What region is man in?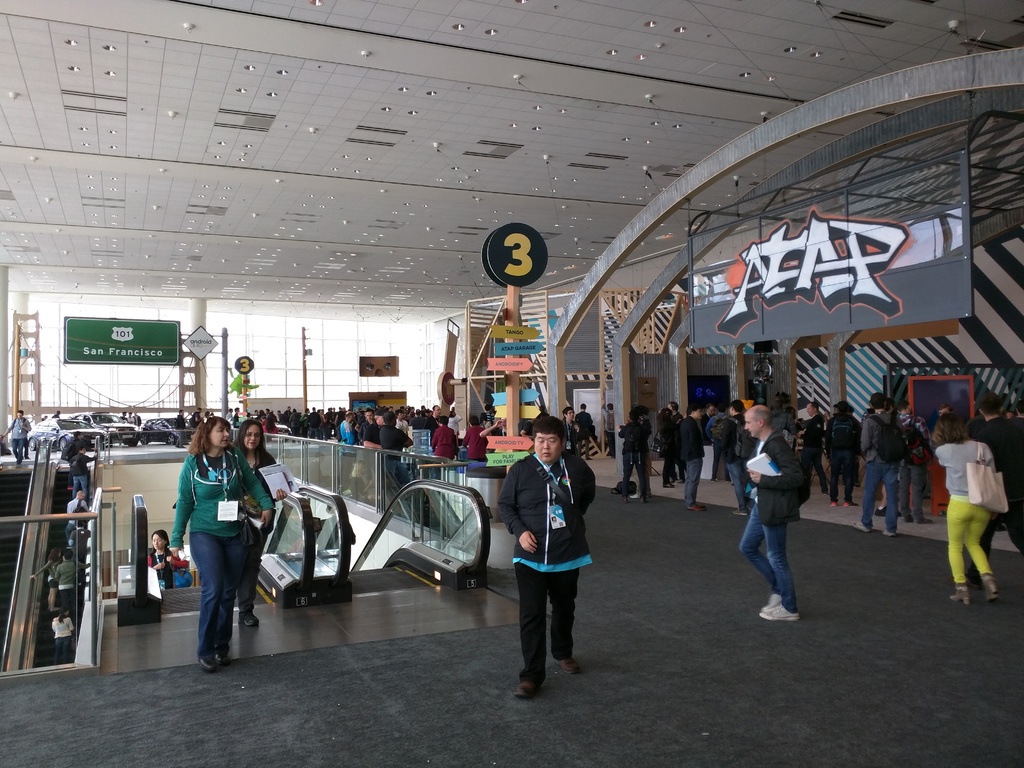
[479,417,506,438].
